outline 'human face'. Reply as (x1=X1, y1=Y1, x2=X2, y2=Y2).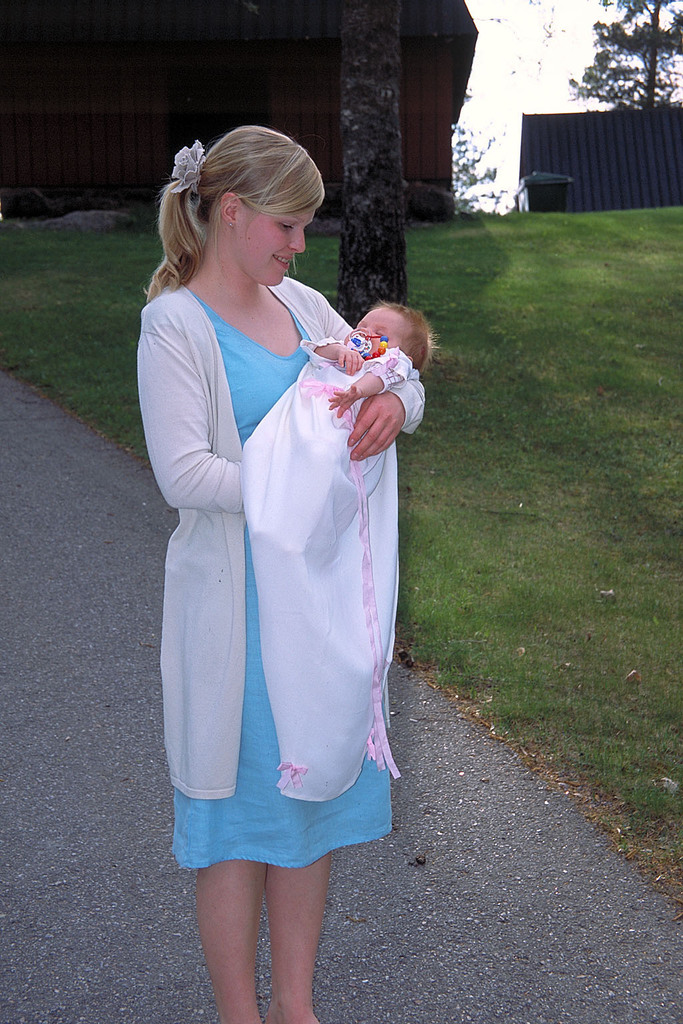
(x1=349, y1=299, x2=400, y2=355).
